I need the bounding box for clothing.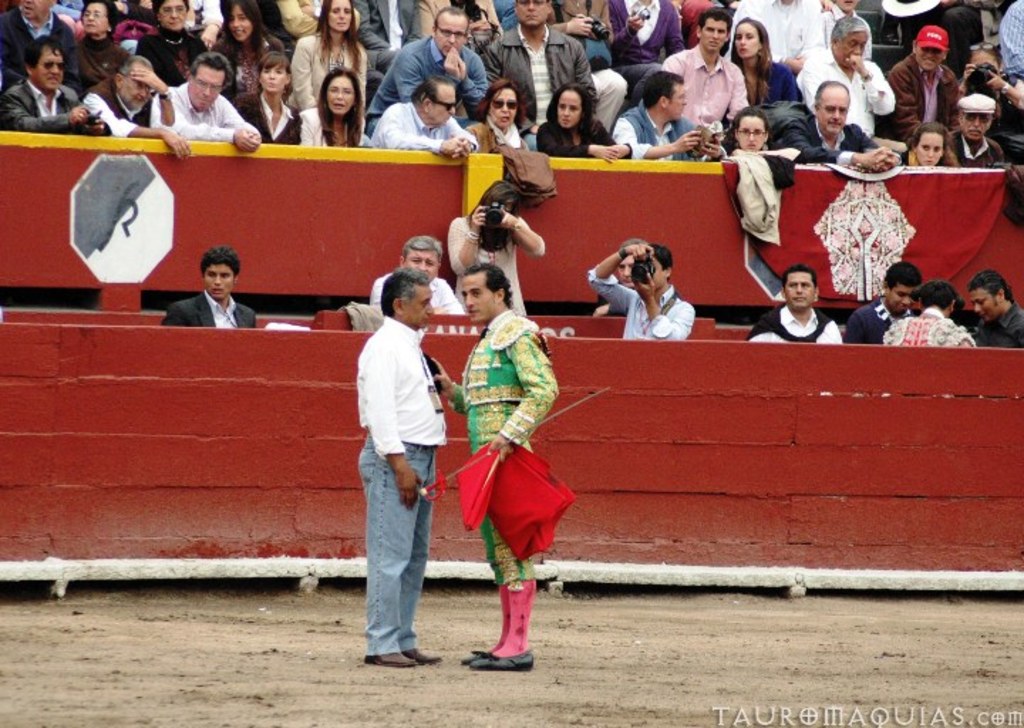
Here it is: region(472, 16, 599, 141).
